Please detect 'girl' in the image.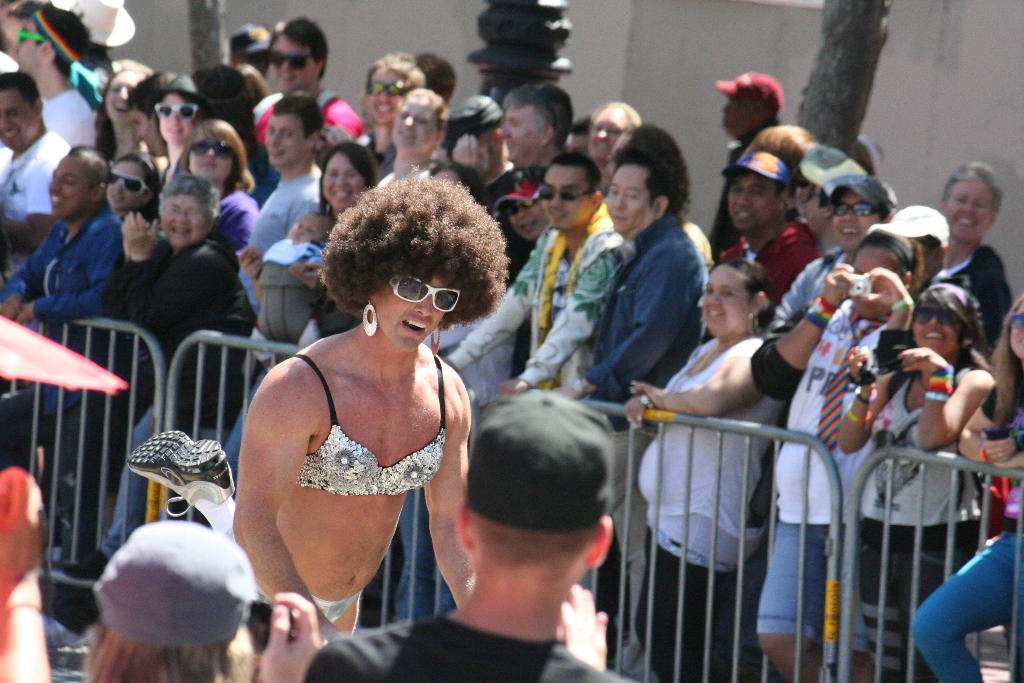
bbox=[106, 154, 161, 224].
